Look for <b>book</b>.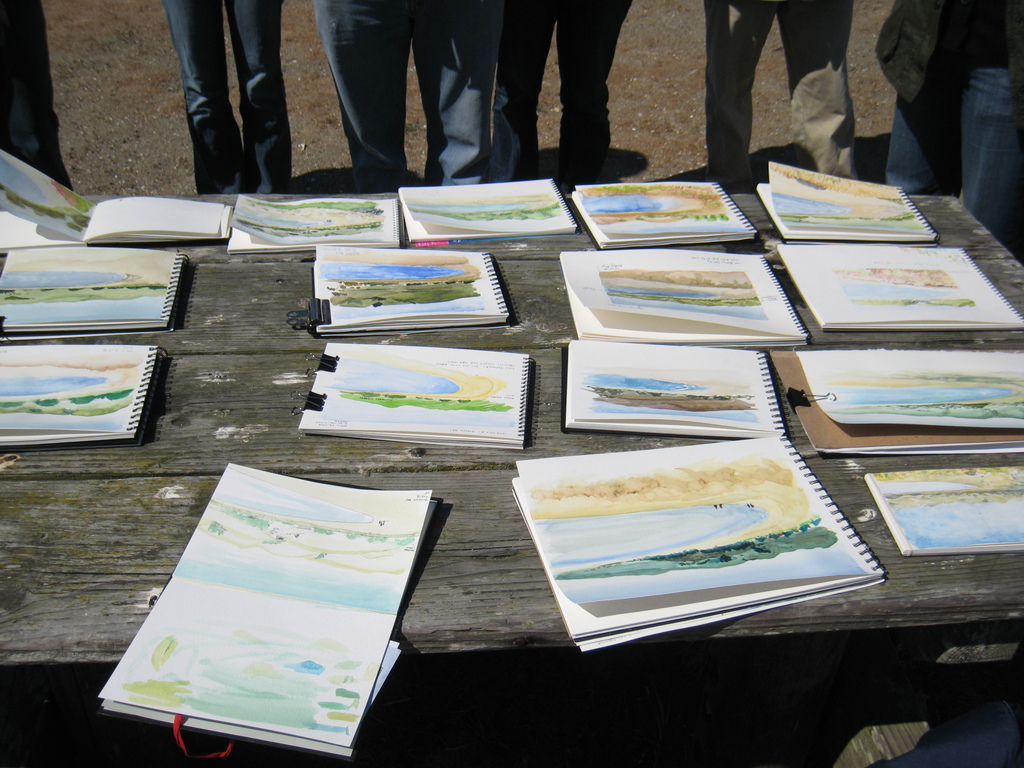
Found: rect(570, 171, 764, 246).
